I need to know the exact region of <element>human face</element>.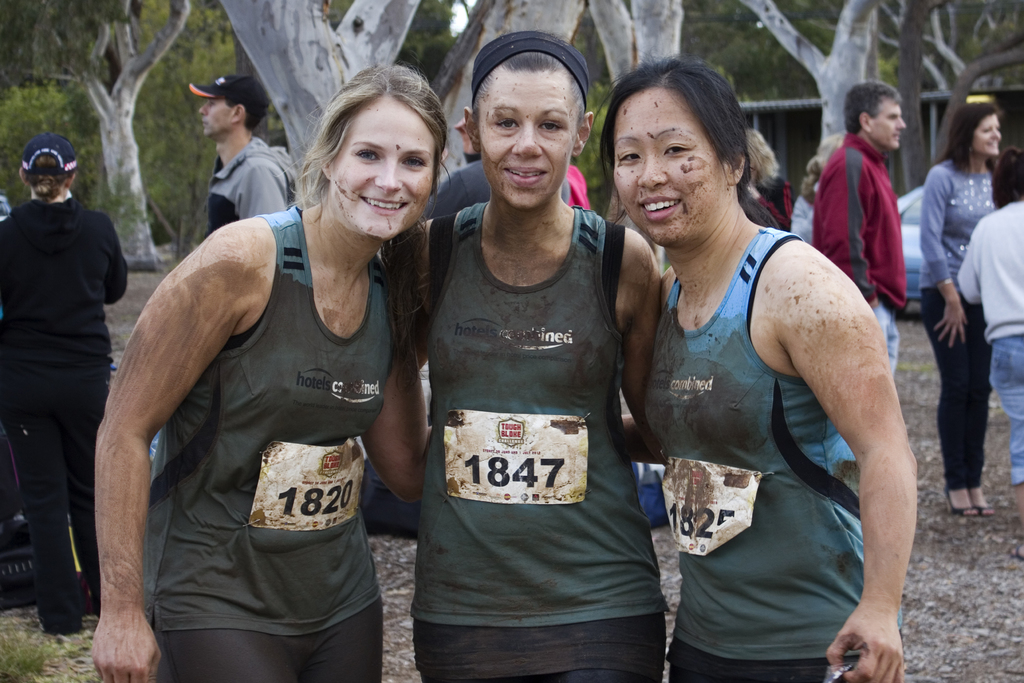
Region: rect(877, 96, 908, 152).
